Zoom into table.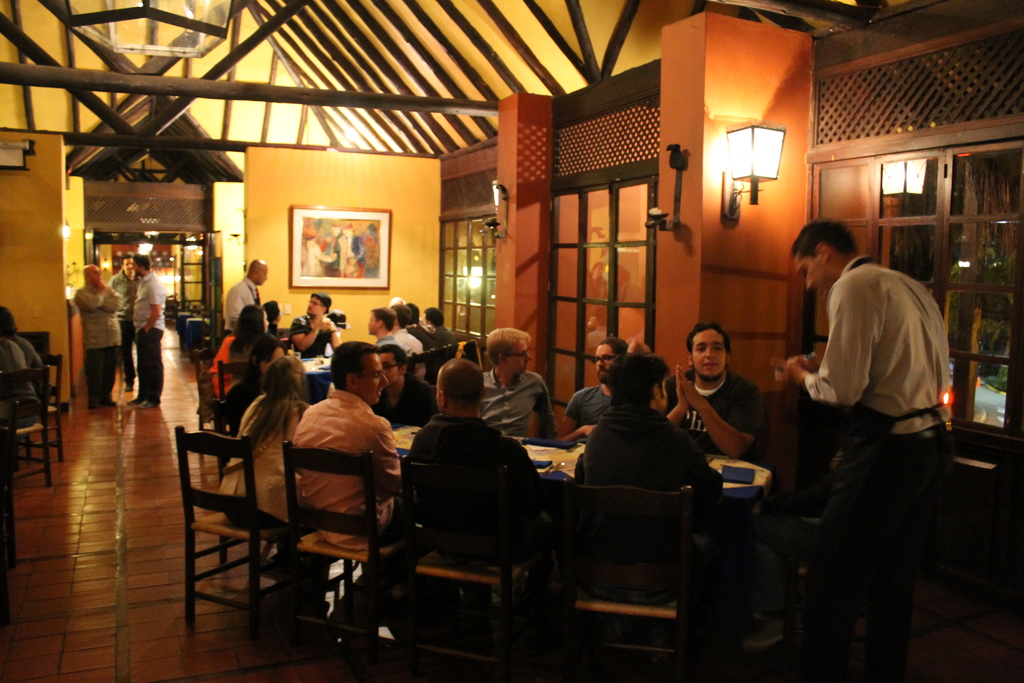
Zoom target: [277,412,829,663].
